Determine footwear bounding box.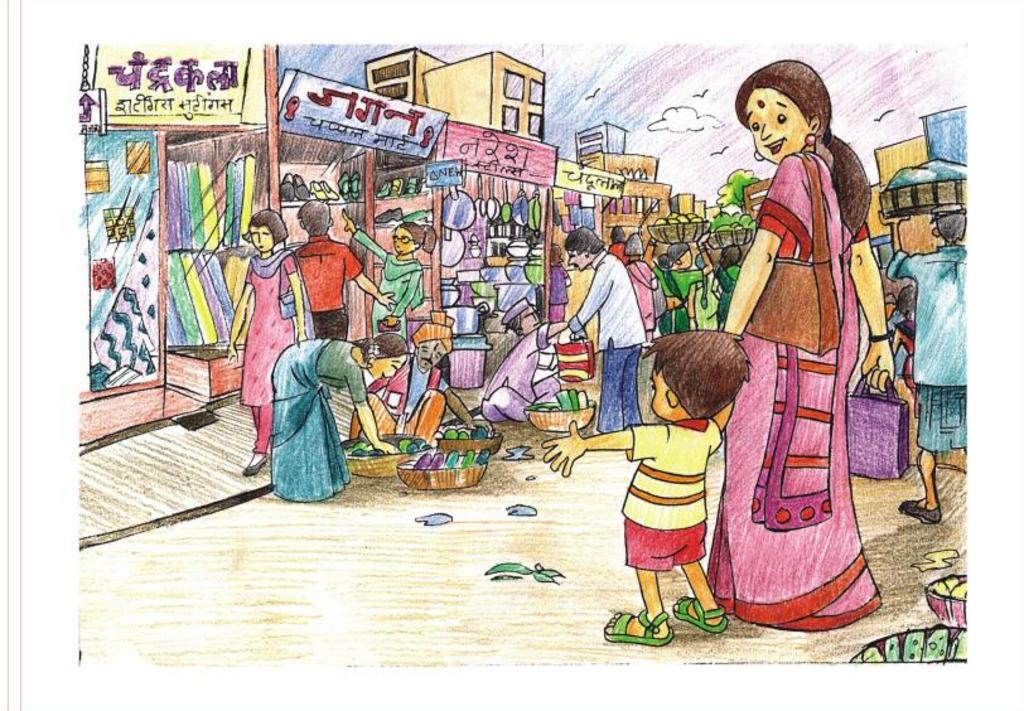
Determined: l=417, t=176, r=433, b=194.
